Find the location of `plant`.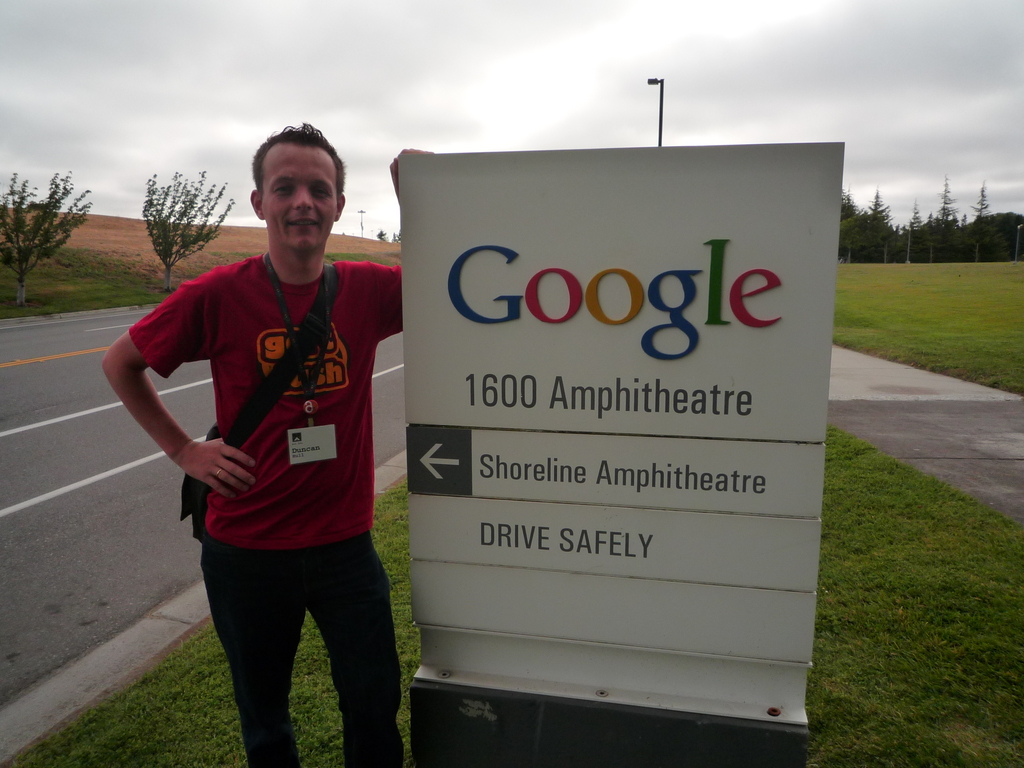
Location: <region>288, 609, 361, 767</region>.
